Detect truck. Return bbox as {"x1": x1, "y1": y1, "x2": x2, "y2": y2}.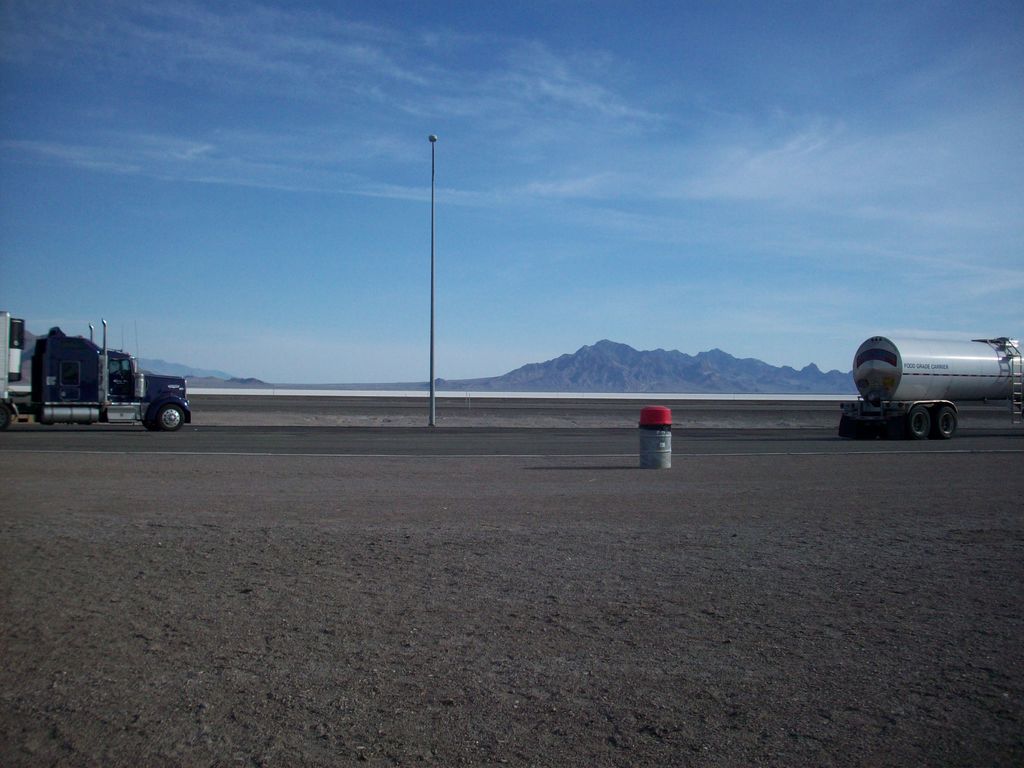
{"x1": 837, "y1": 336, "x2": 1023, "y2": 439}.
